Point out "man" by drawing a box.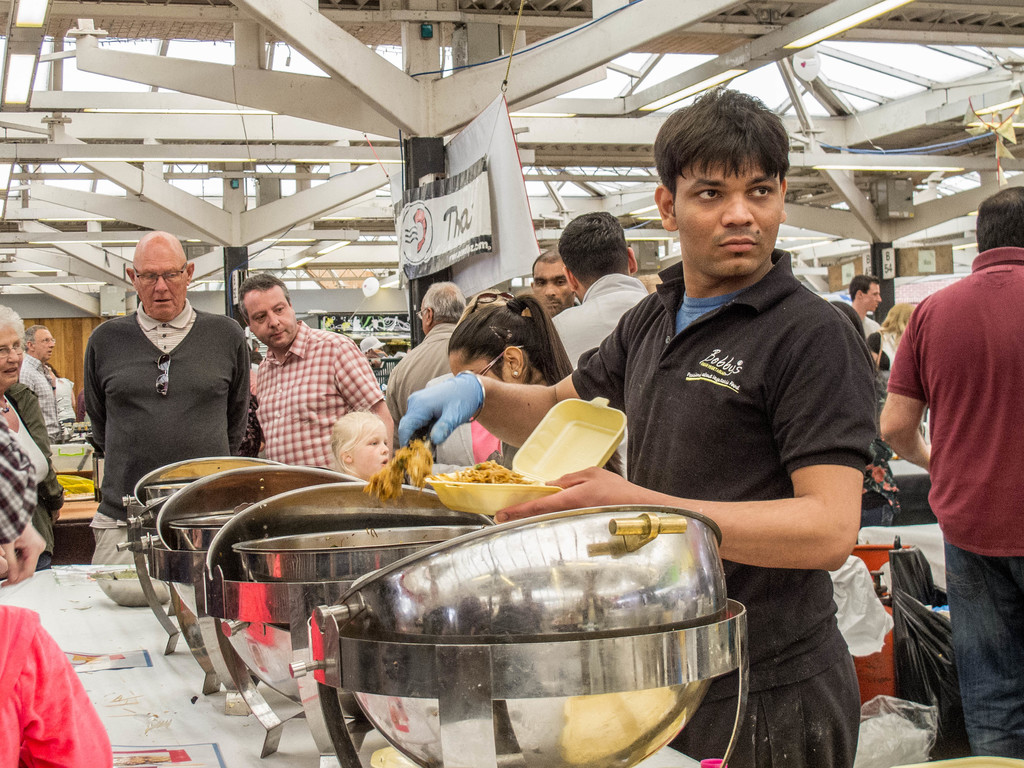
left=553, top=206, right=649, bottom=374.
